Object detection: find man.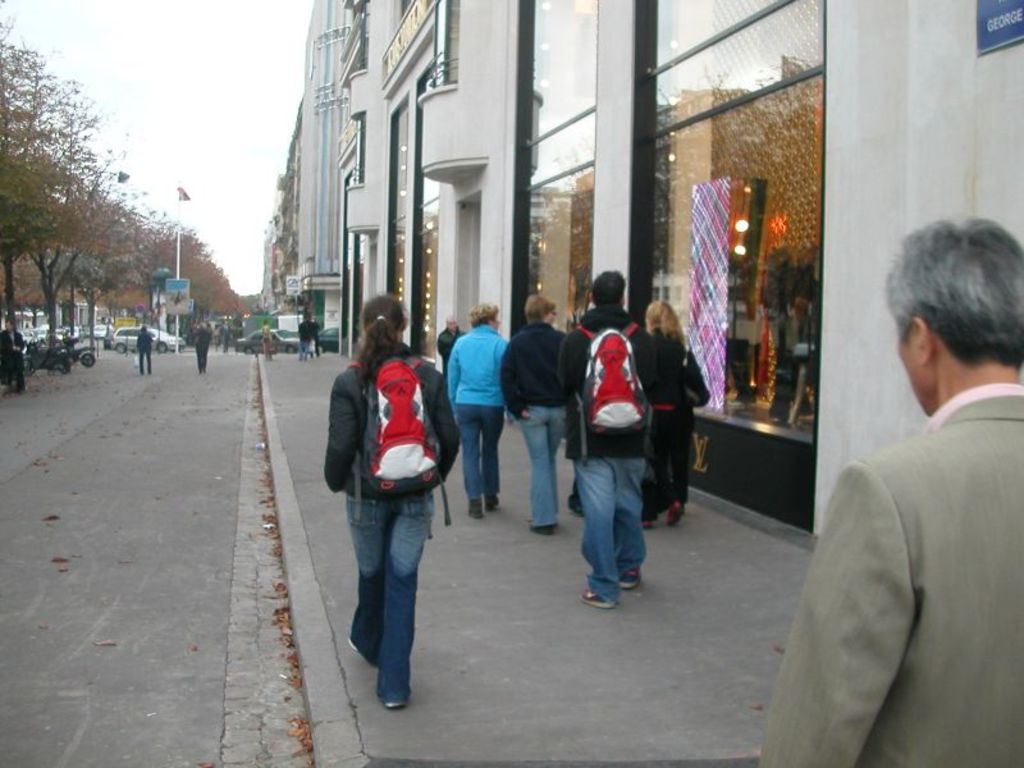
<region>792, 207, 1023, 767</region>.
